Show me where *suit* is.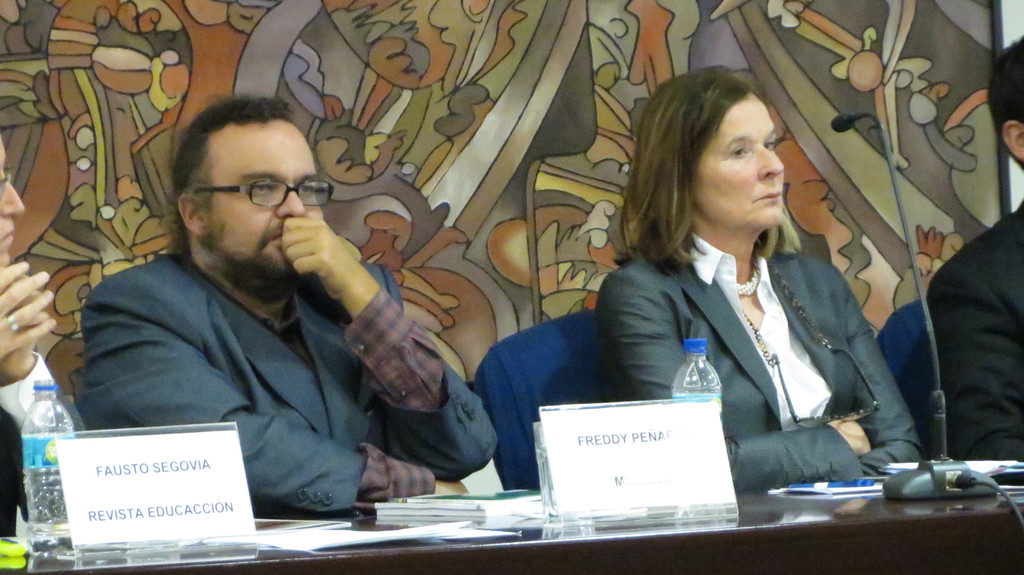
*suit* is at detection(907, 201, 1023, 462).
